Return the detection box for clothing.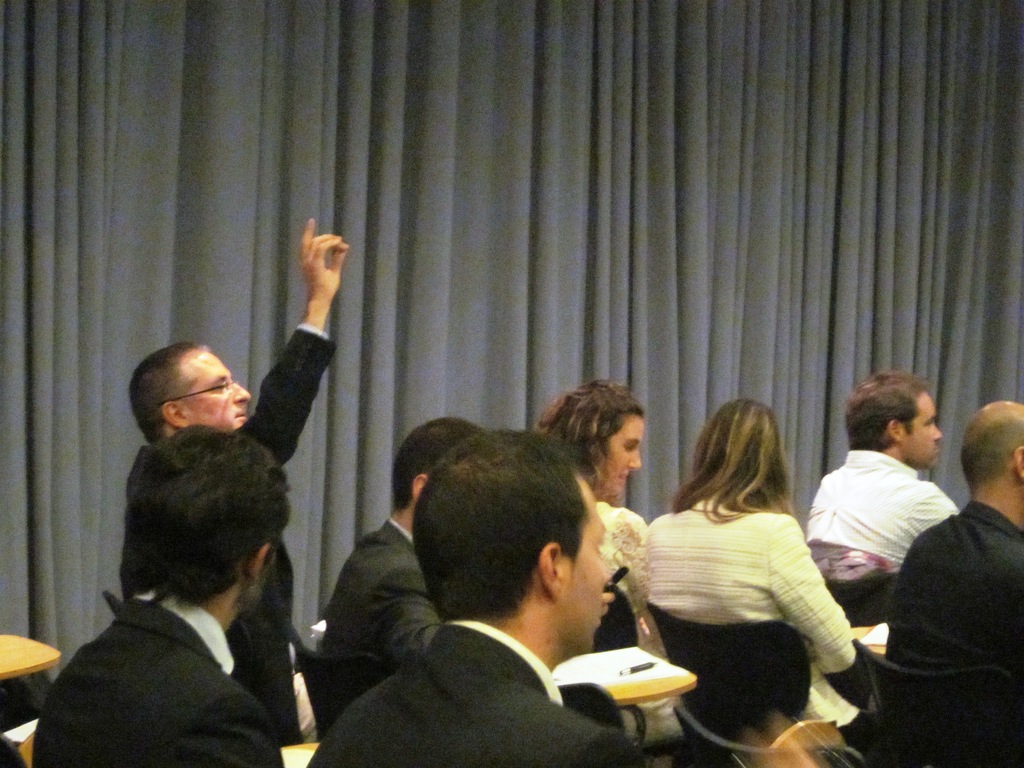
box(873, 488, 1023, 689).
